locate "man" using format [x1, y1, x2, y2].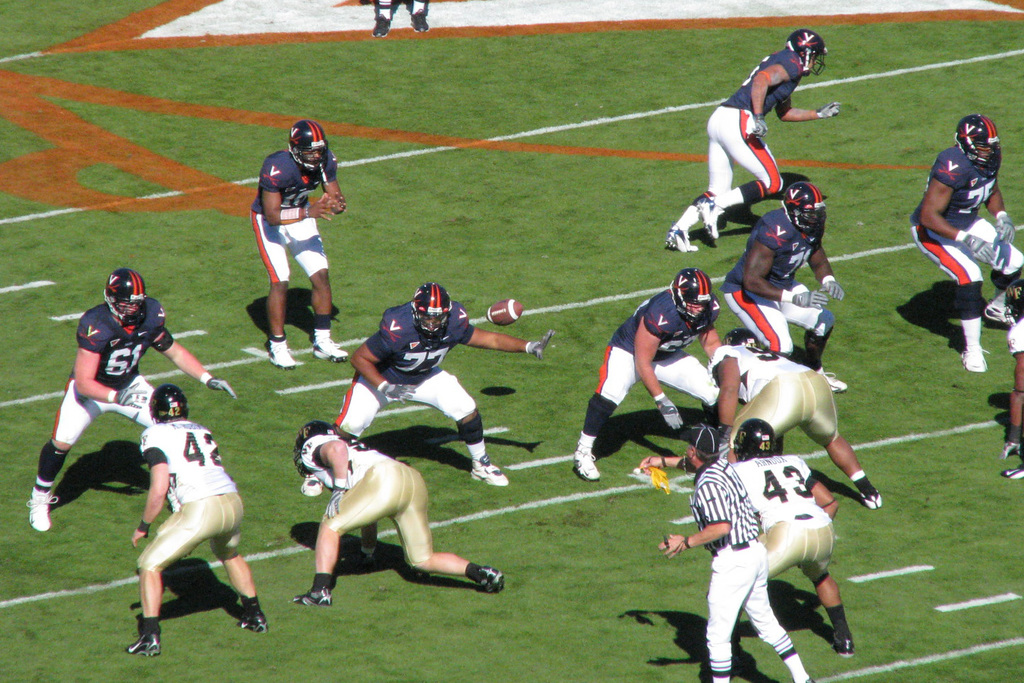
[249, 120, 349, 370].
